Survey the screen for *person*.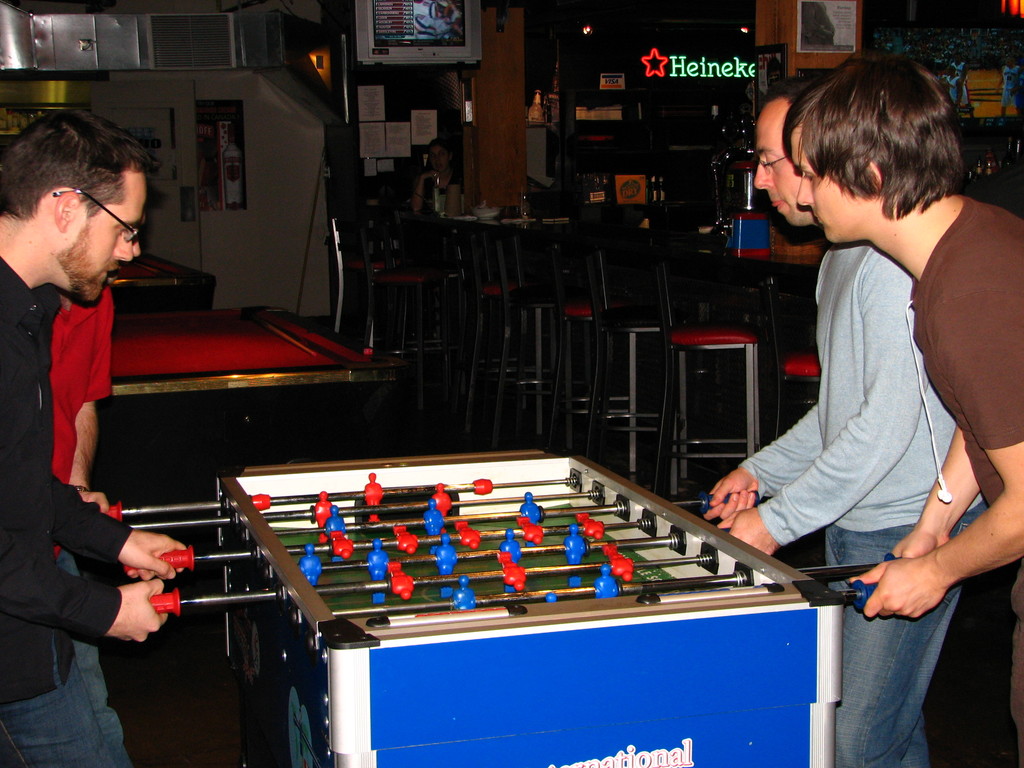
Survey found: <box>47,283,133,764</box>.
